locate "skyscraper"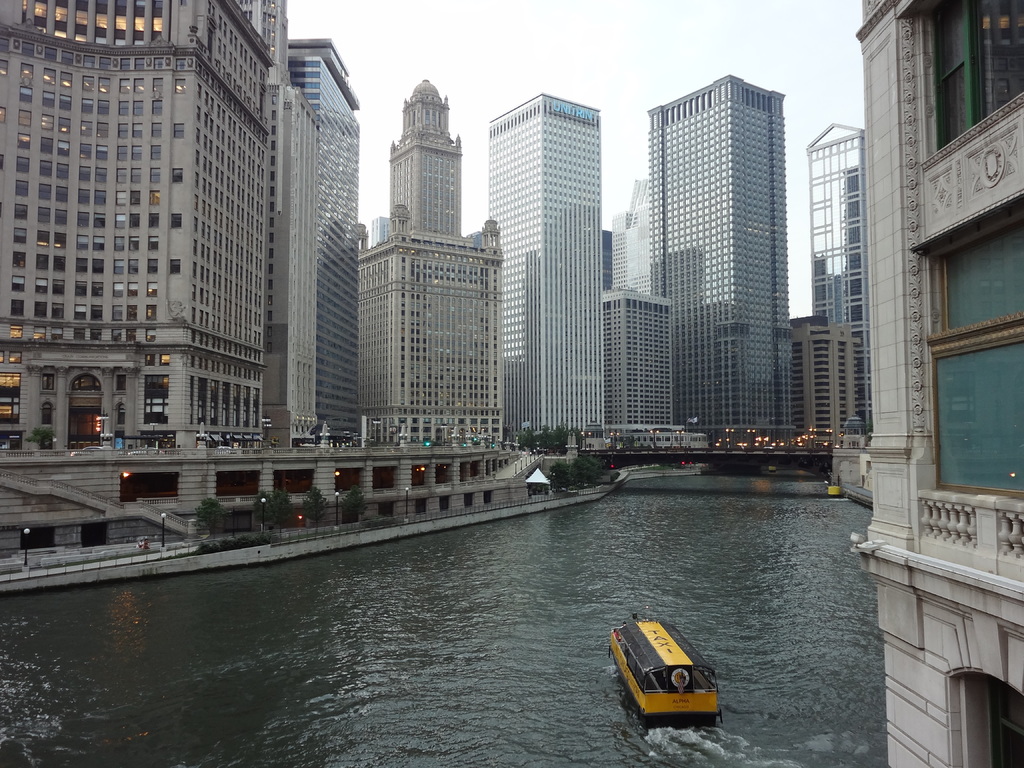
BBox(605, 283, 678, 433)
